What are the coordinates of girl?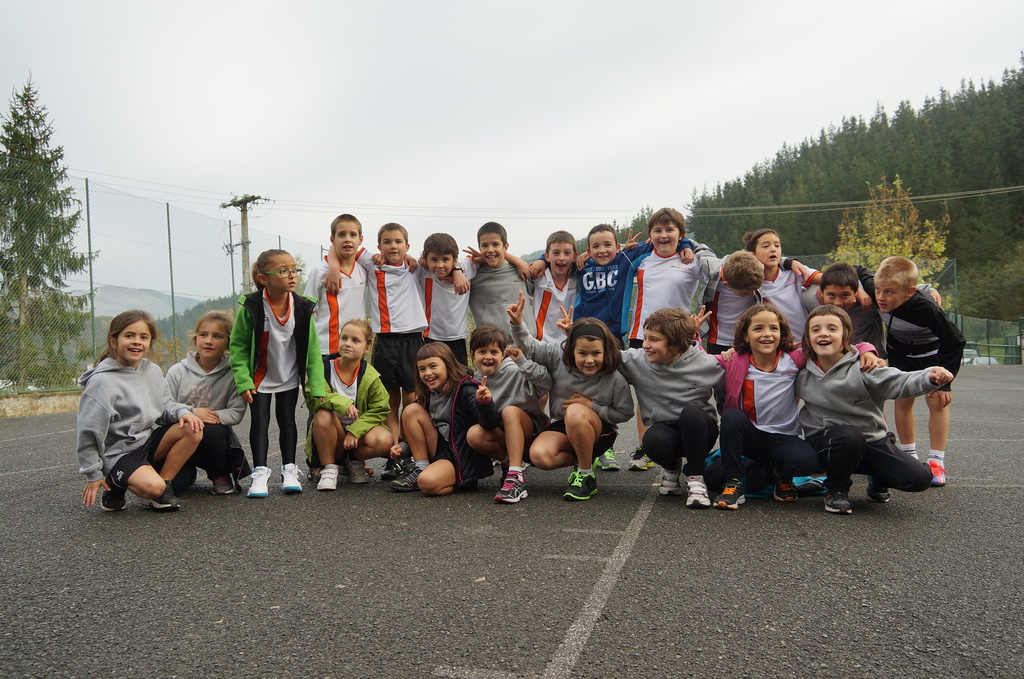
{"x1": 81, "y1": 308, "x2": 205, "y2": 509}.
